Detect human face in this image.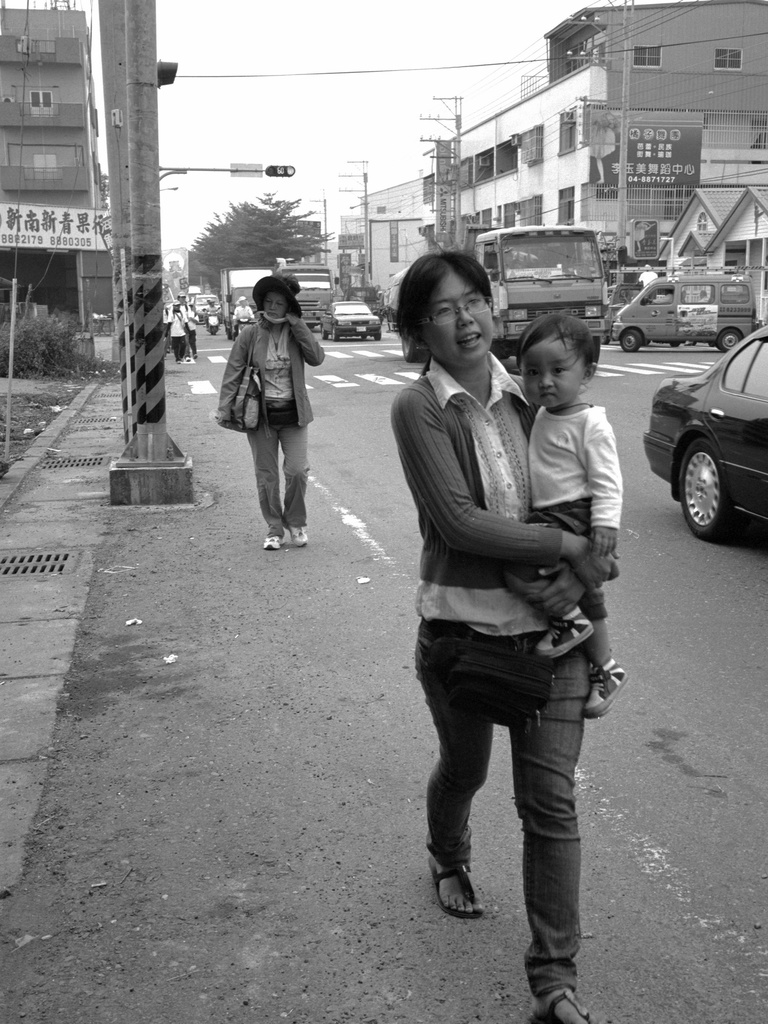
Detection: box=[521, 335, 584, 407].
